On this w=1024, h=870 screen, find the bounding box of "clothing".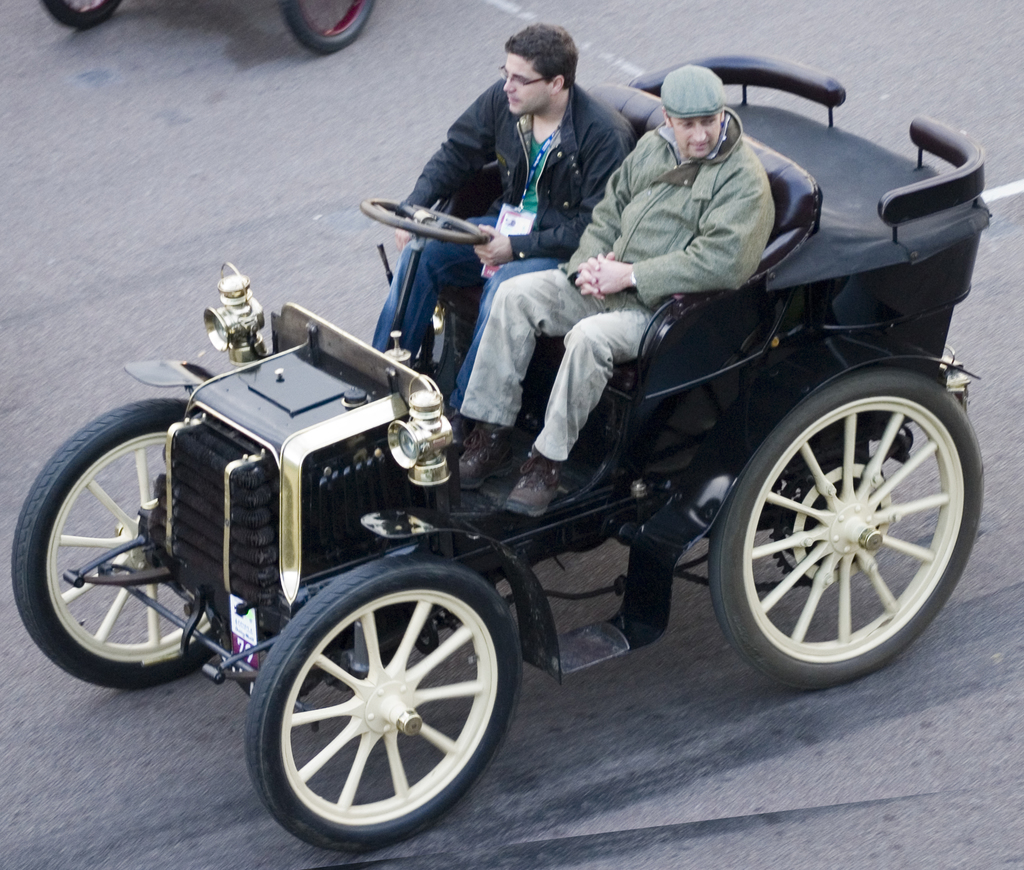
Bounding box: select_region(462, 112, 768, 461).
